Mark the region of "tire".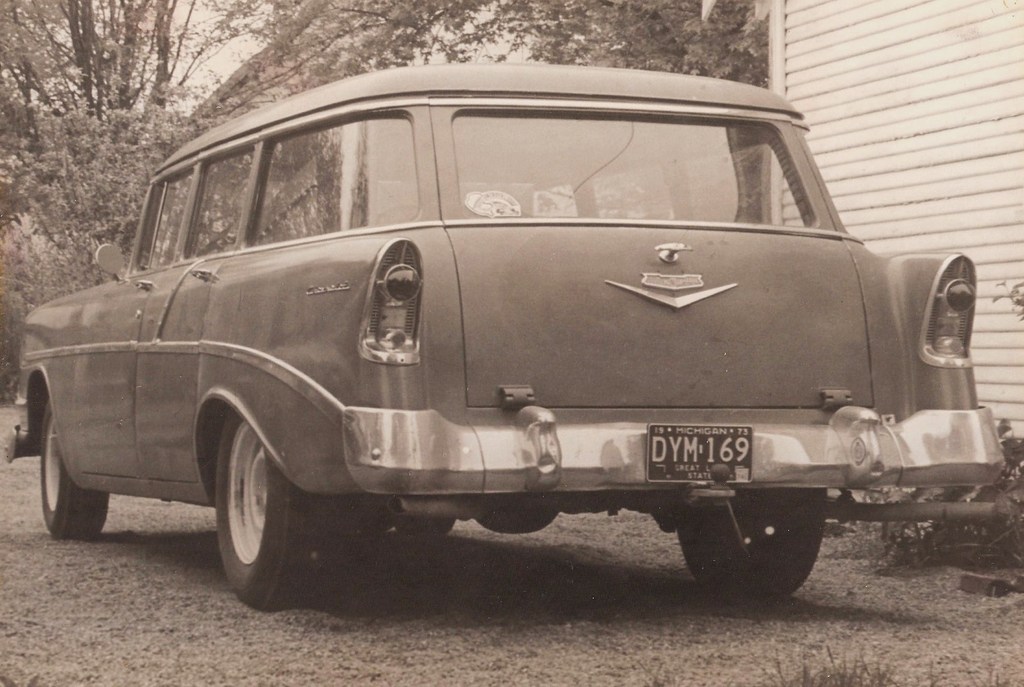
Region: x1=42, y1=401, x2=109, y2=538.
